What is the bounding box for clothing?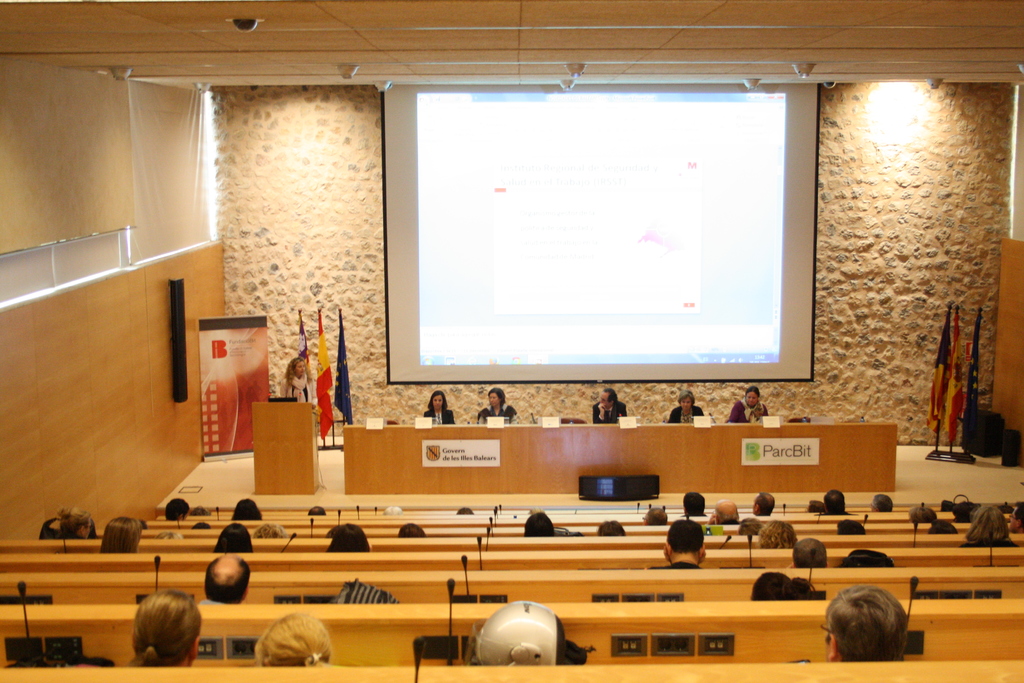
l=725, t=396, r=767, b=424.
